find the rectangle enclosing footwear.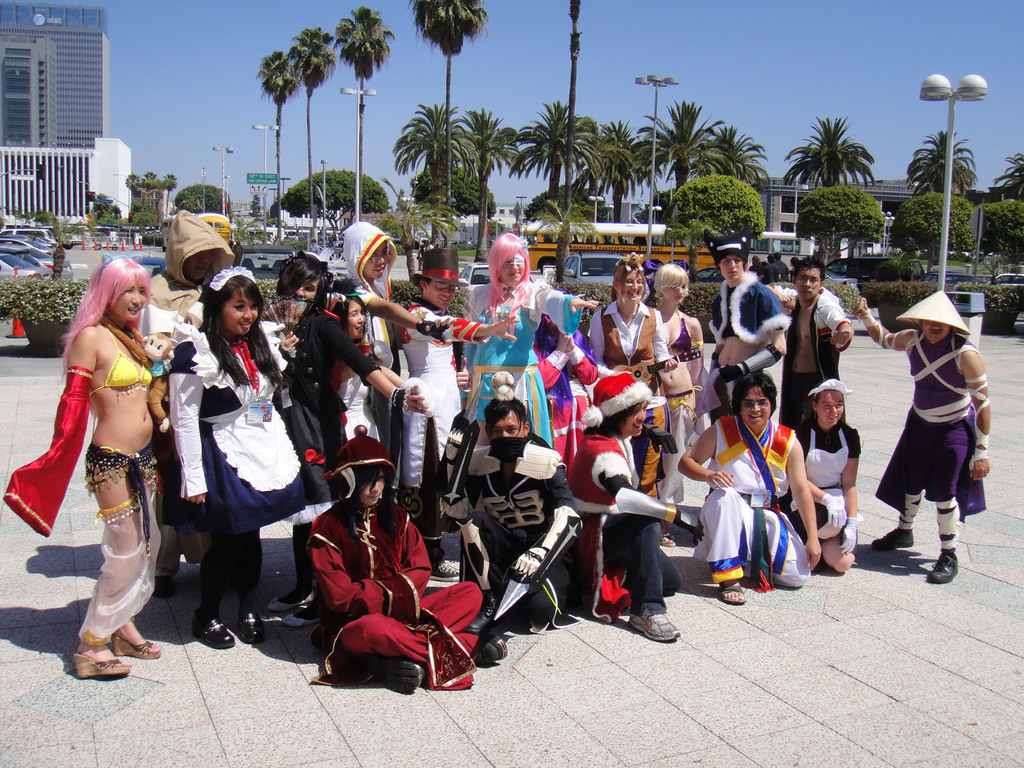
BBox(278, 609, 323, 627).
